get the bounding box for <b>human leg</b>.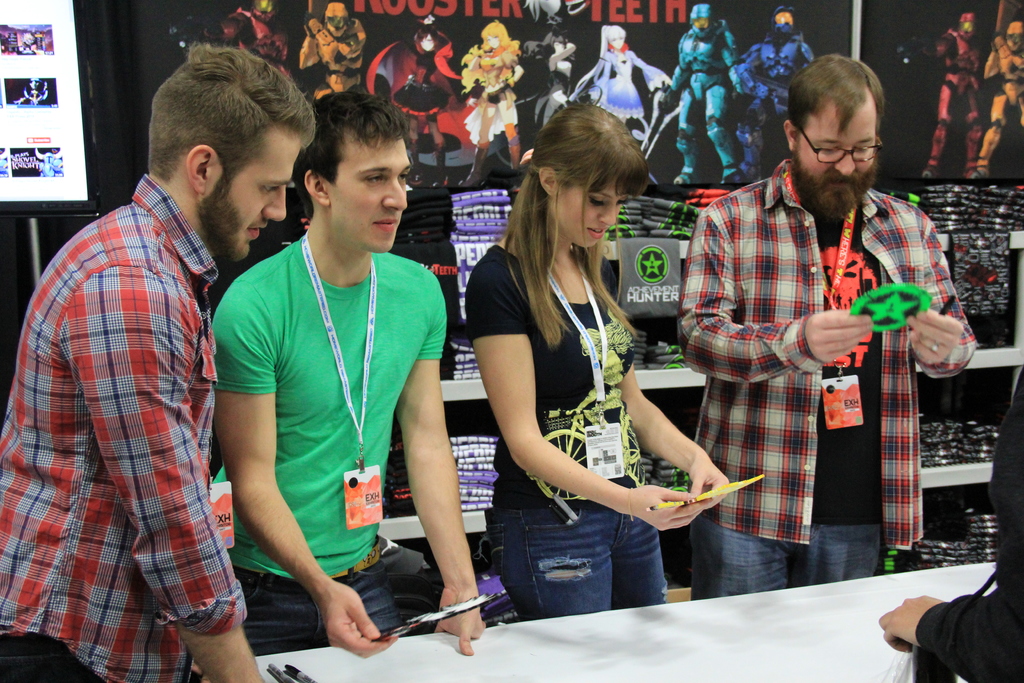
bbox=[669, 83, 701, 180].
